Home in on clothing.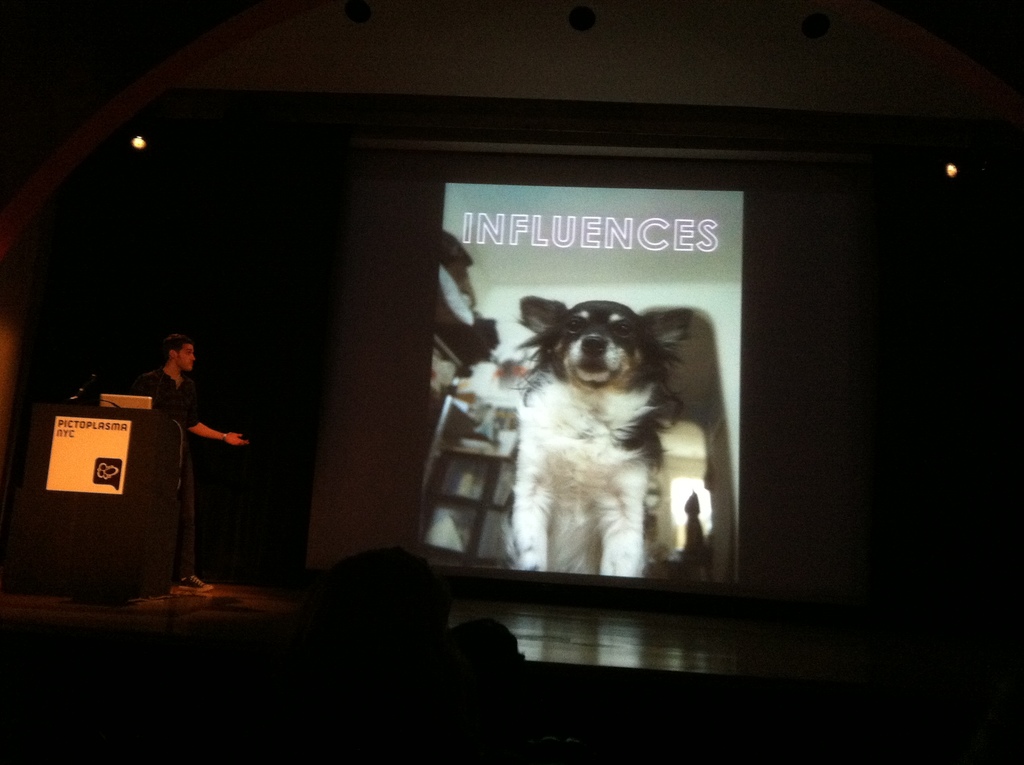
Homed in at select_region(129, 362, 201, 572).
